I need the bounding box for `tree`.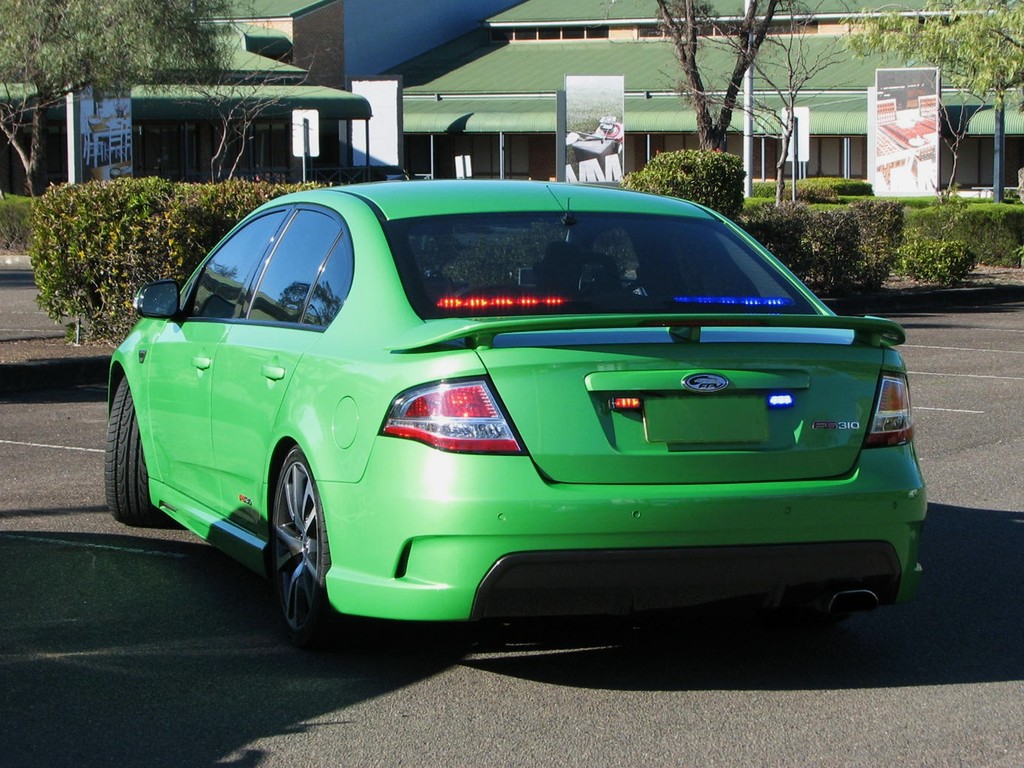
Here it is: 150:36:333:197.
